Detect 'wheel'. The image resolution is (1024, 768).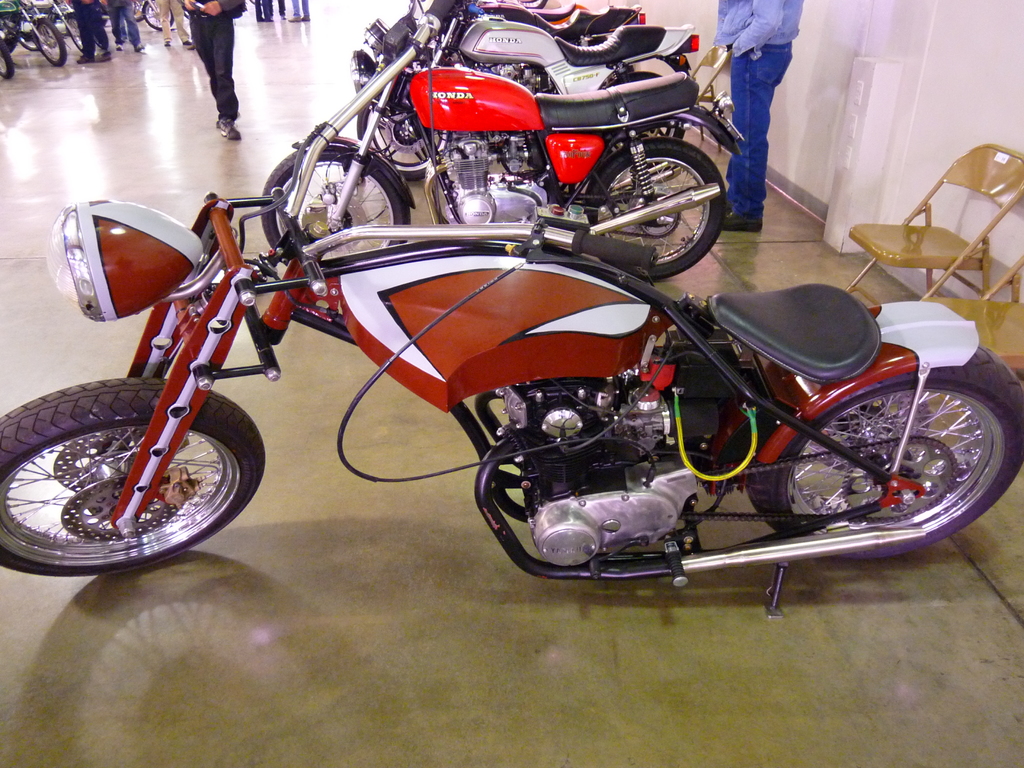
bbox(143, 0, 173, 33).
